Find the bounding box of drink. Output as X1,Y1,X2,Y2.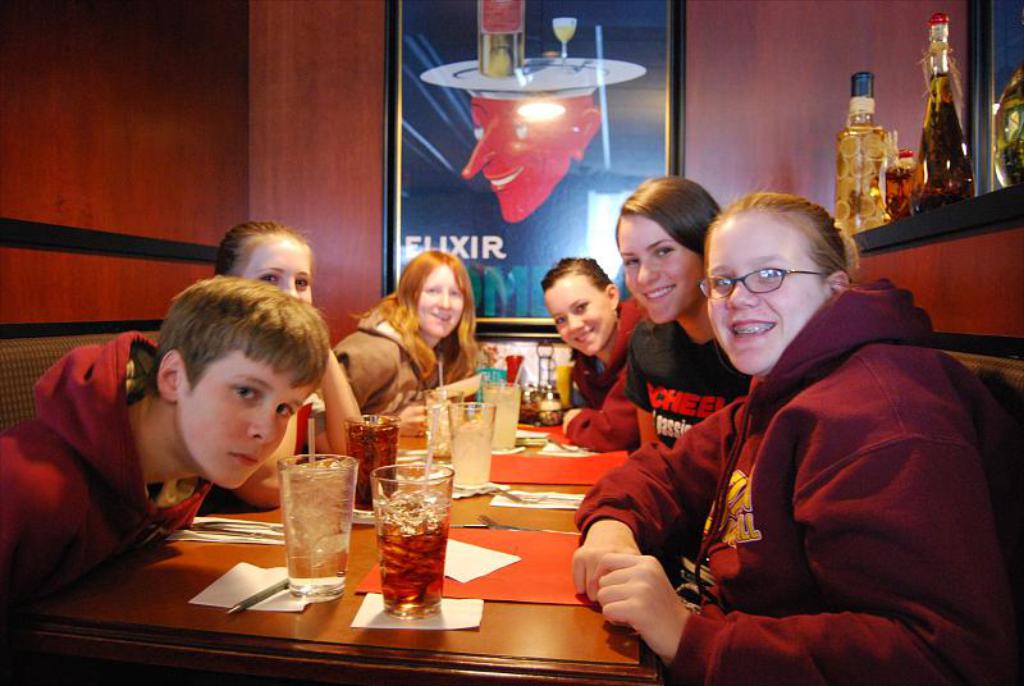
550,22,577,46.
